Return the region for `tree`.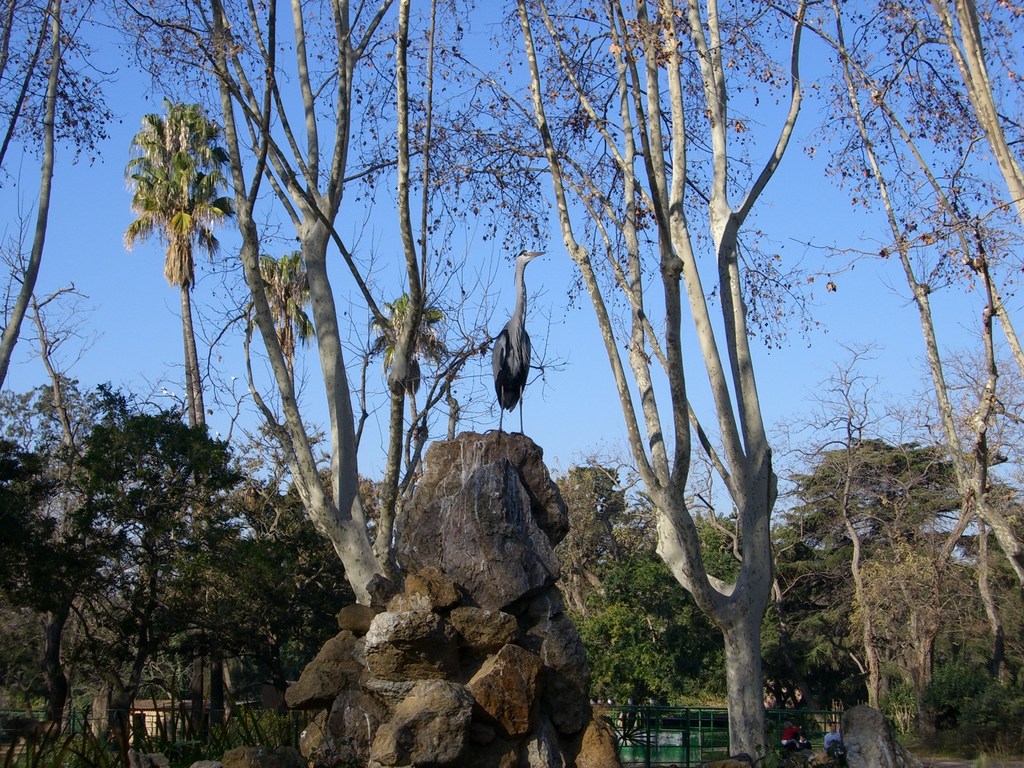
[x1=135, y1=0, x2=449, y2=601].
